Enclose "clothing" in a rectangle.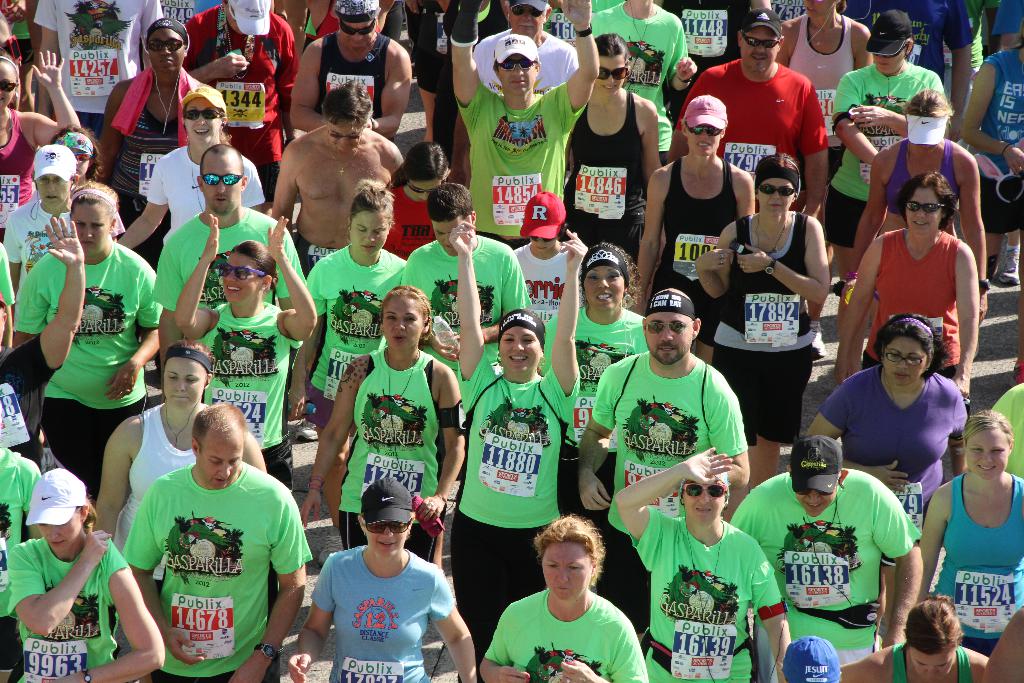
305/247/334/269.
